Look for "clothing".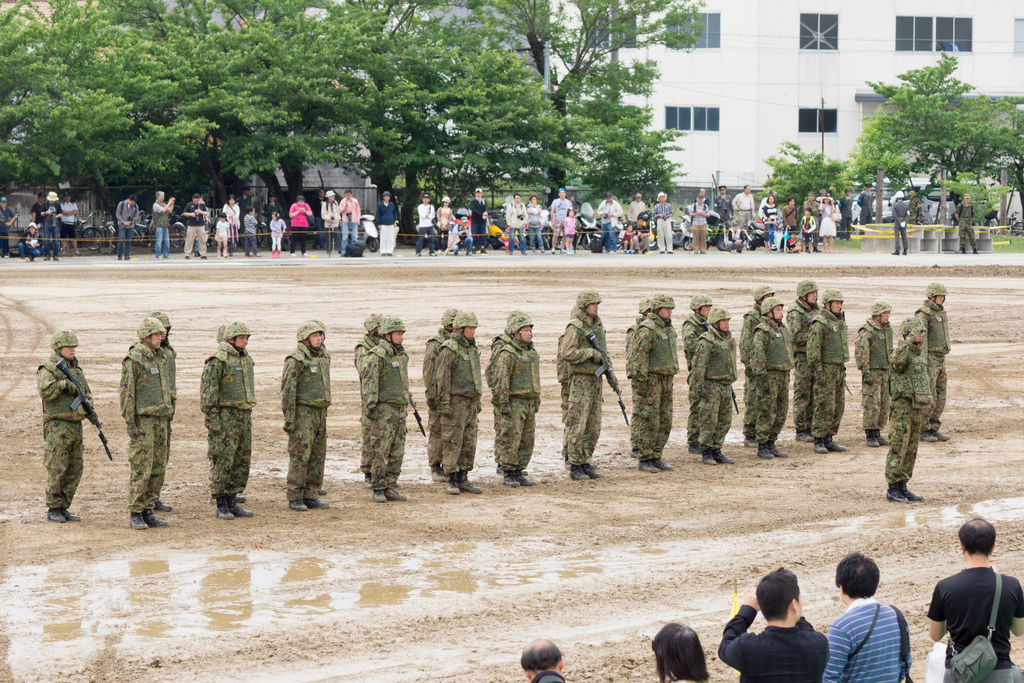
Found: 180,205,207,251.
